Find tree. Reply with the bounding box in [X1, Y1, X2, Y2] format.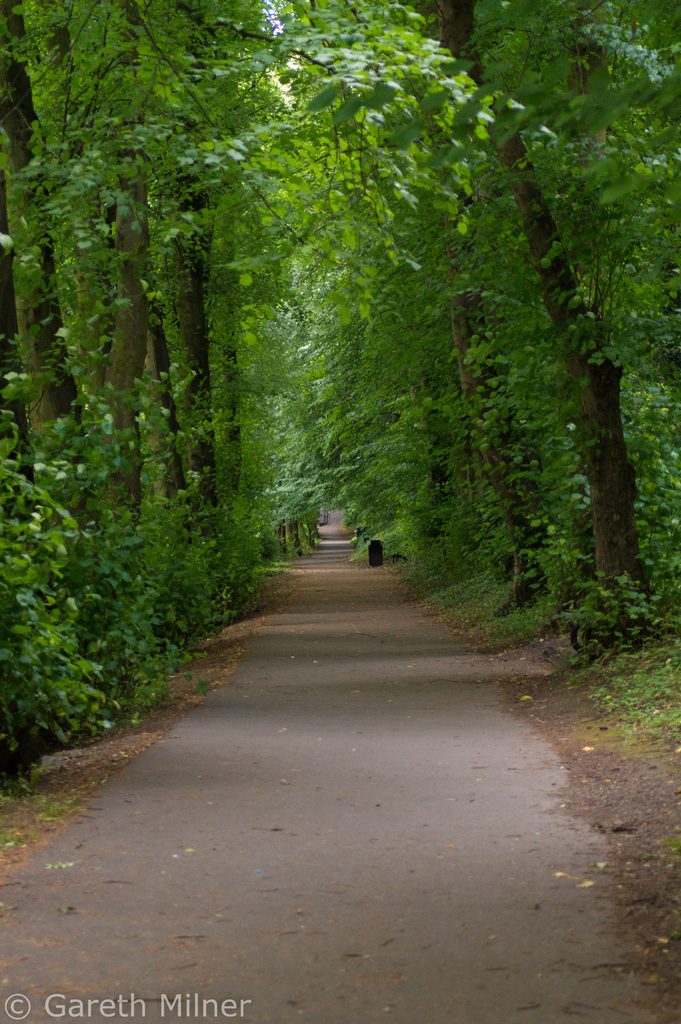
[0, 187, 62, 797].
